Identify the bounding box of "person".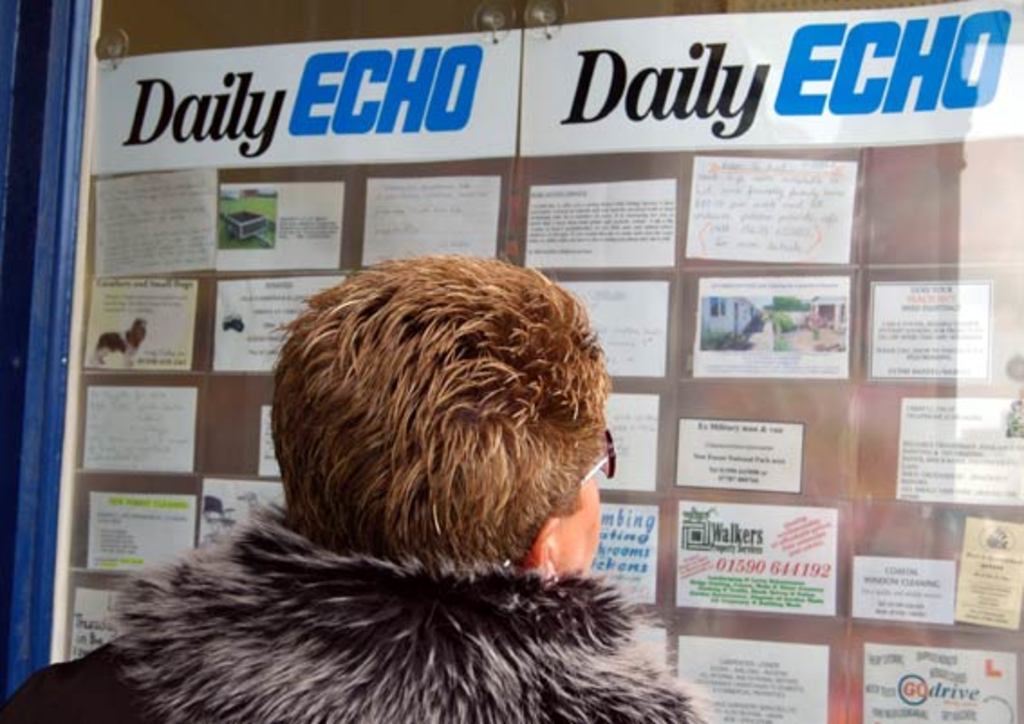
[x1=7, y1=253, x2=719, y2=722].
